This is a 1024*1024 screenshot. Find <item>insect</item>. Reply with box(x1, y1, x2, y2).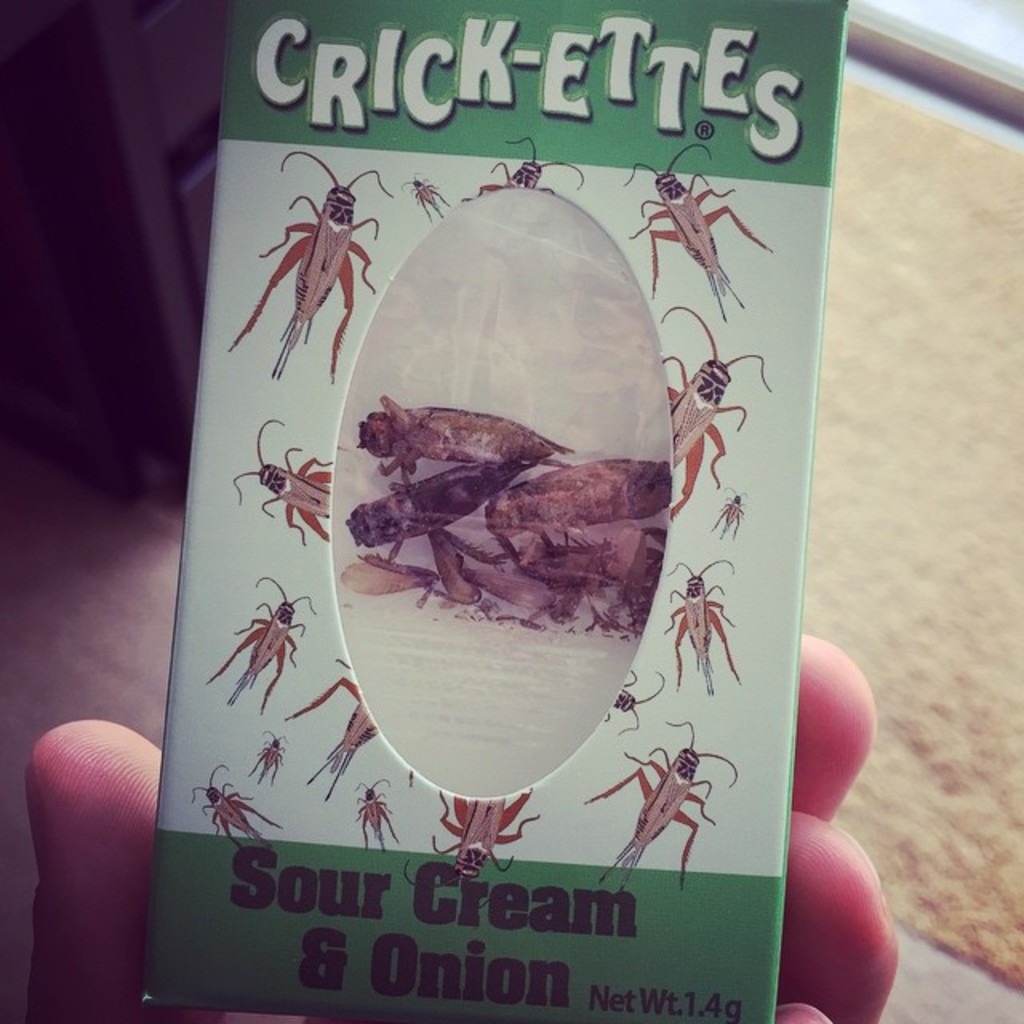
box(659, 555, 738, 693).
